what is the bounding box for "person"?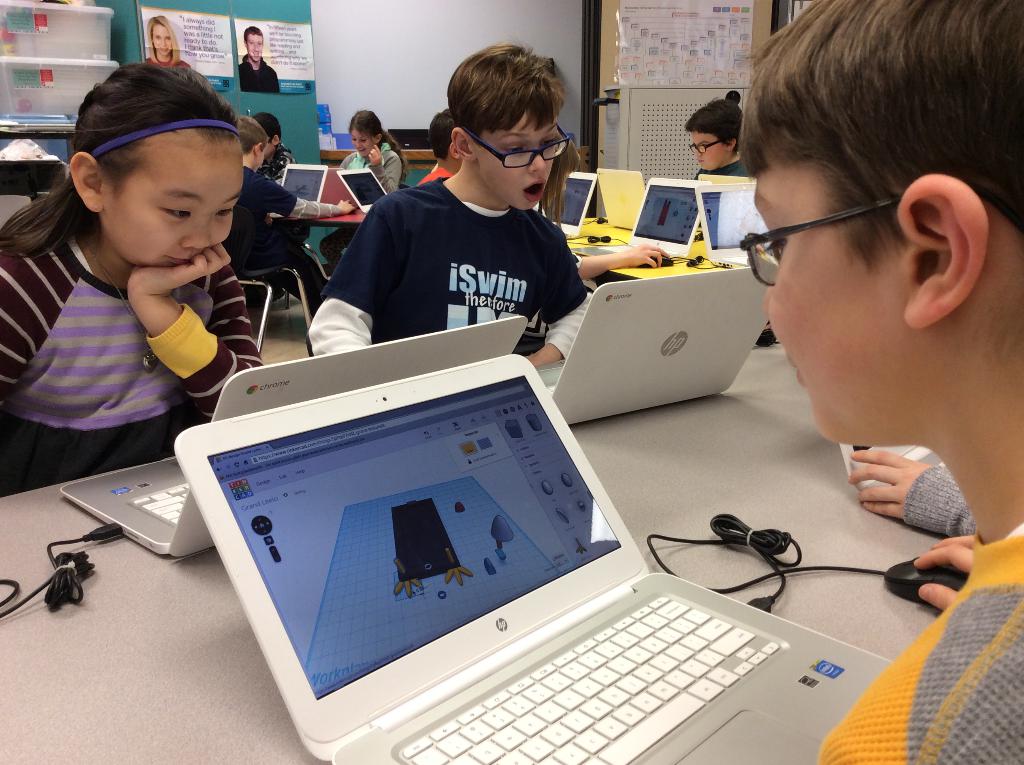
rect(336, 104, 409, 193).
